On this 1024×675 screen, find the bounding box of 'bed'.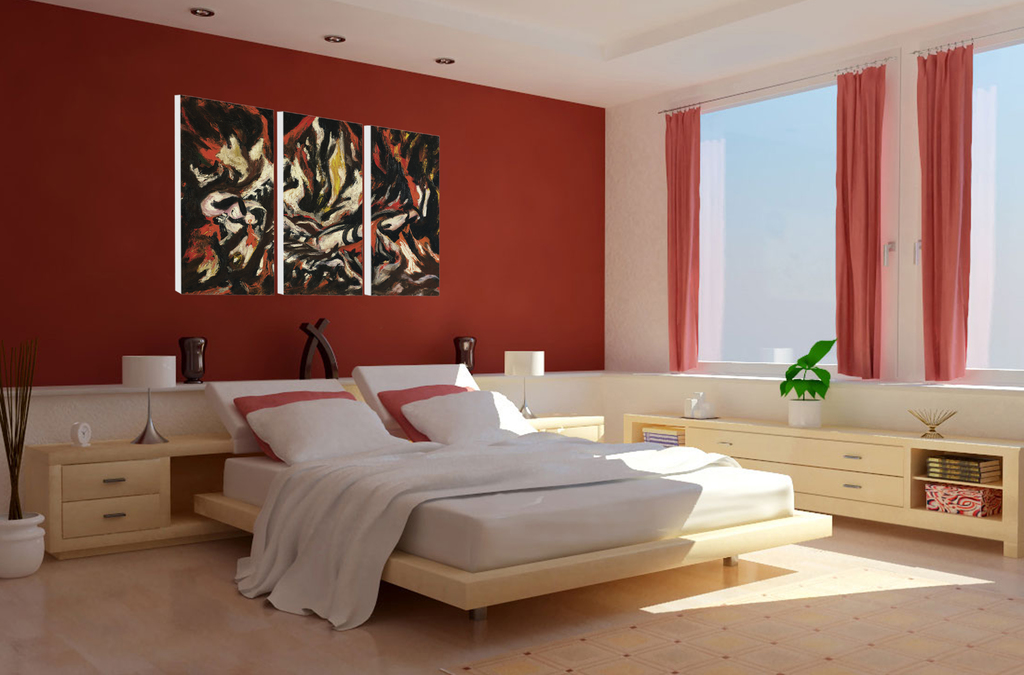
Bounding box: (x1=190, y1=362, x2=833, y2=634).
